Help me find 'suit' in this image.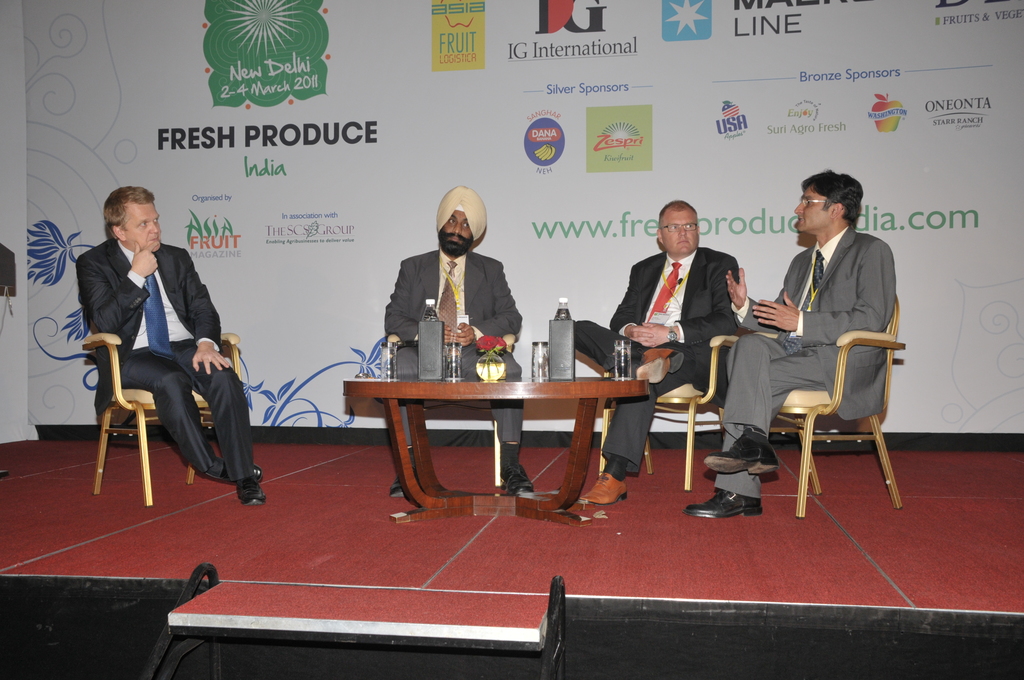
Found it: (83,223,264,494).
